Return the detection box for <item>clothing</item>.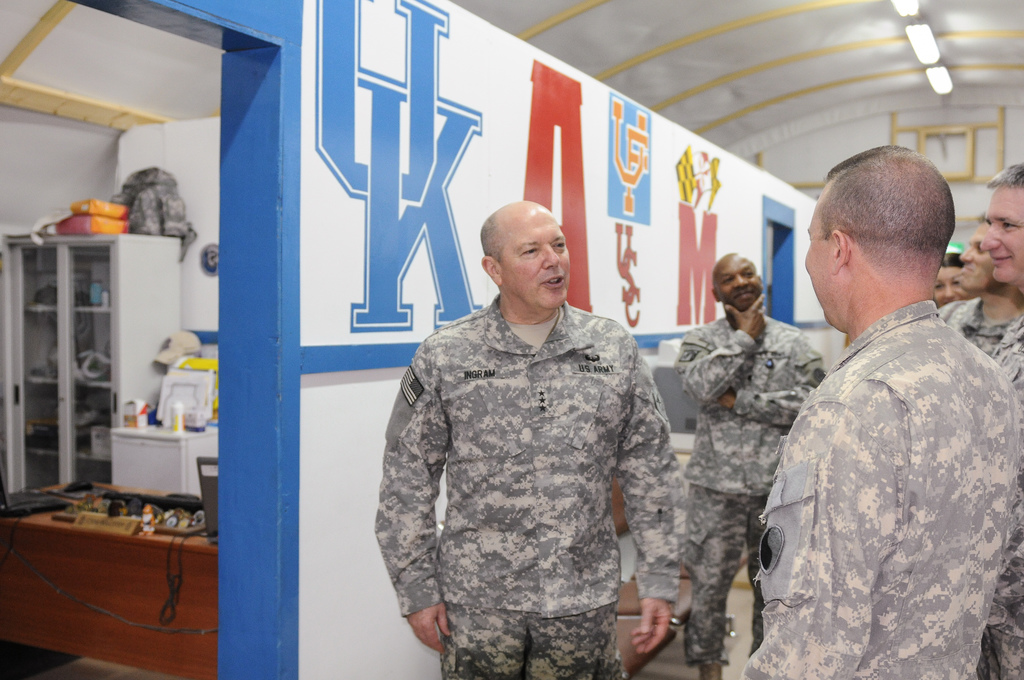
(916, 295, 1023, 672).
